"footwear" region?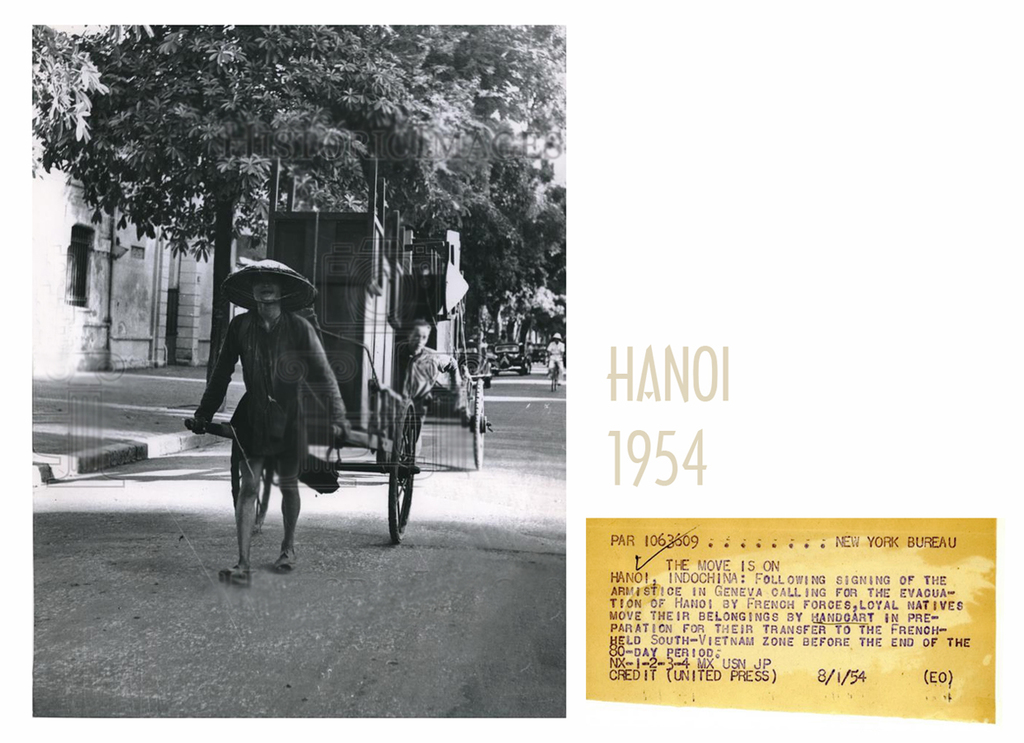
223/566/252/589
